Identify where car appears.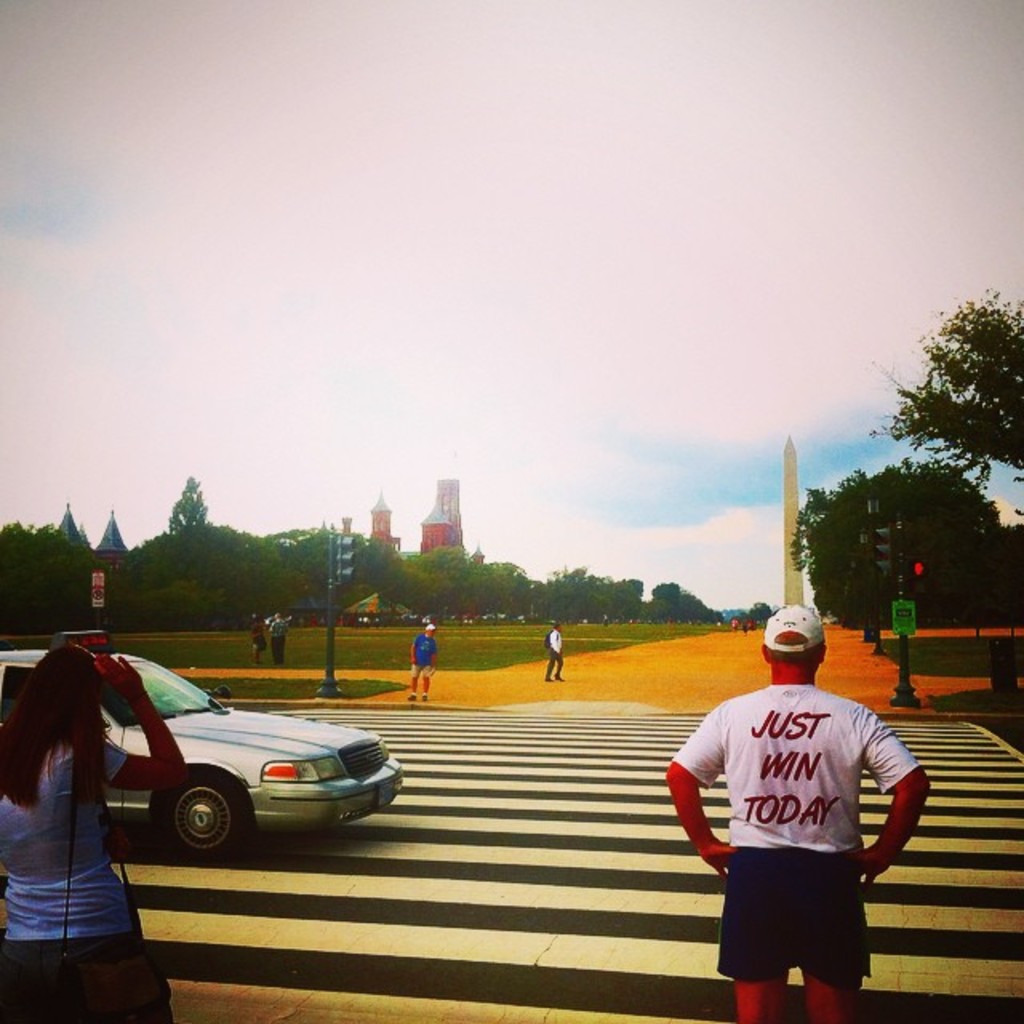
Appears at <region>0, 650, 402, 853</region>.
